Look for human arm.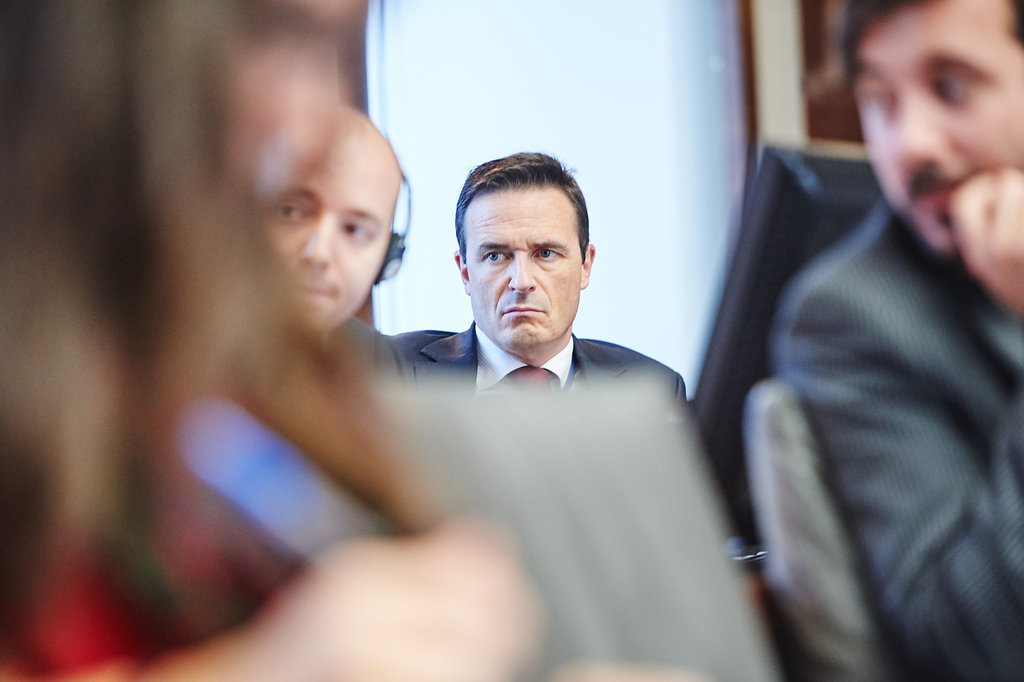
Found: bbox=[632, 376, 696, 417].
